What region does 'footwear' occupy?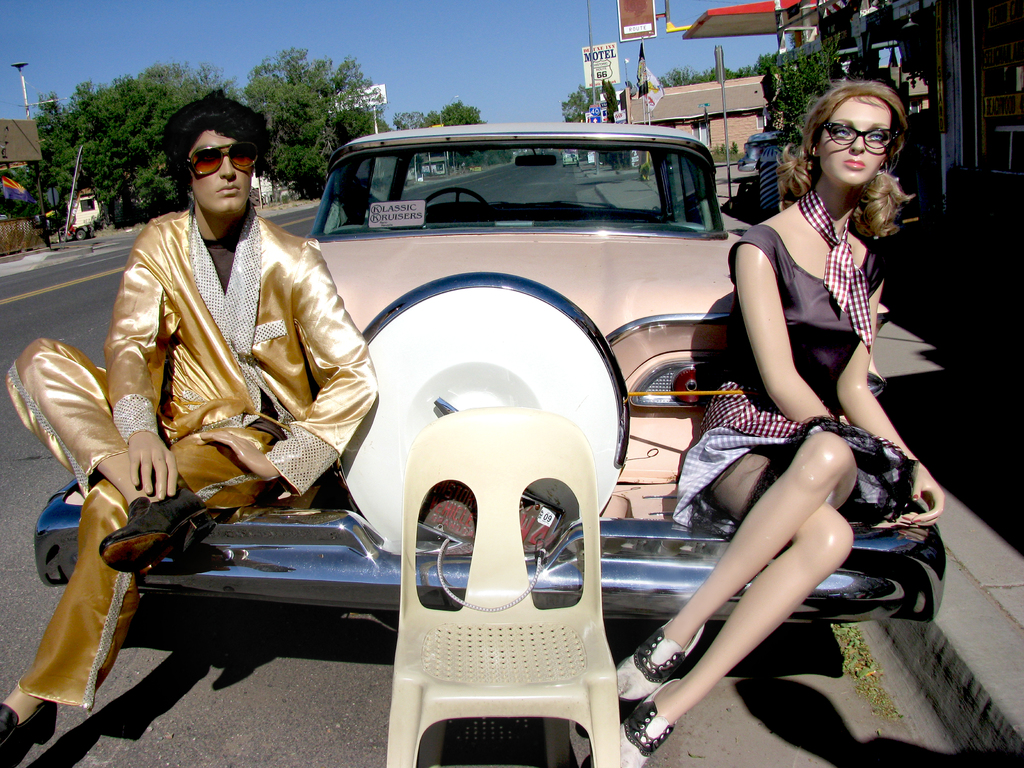
rect(611, 622, 724, 696).
